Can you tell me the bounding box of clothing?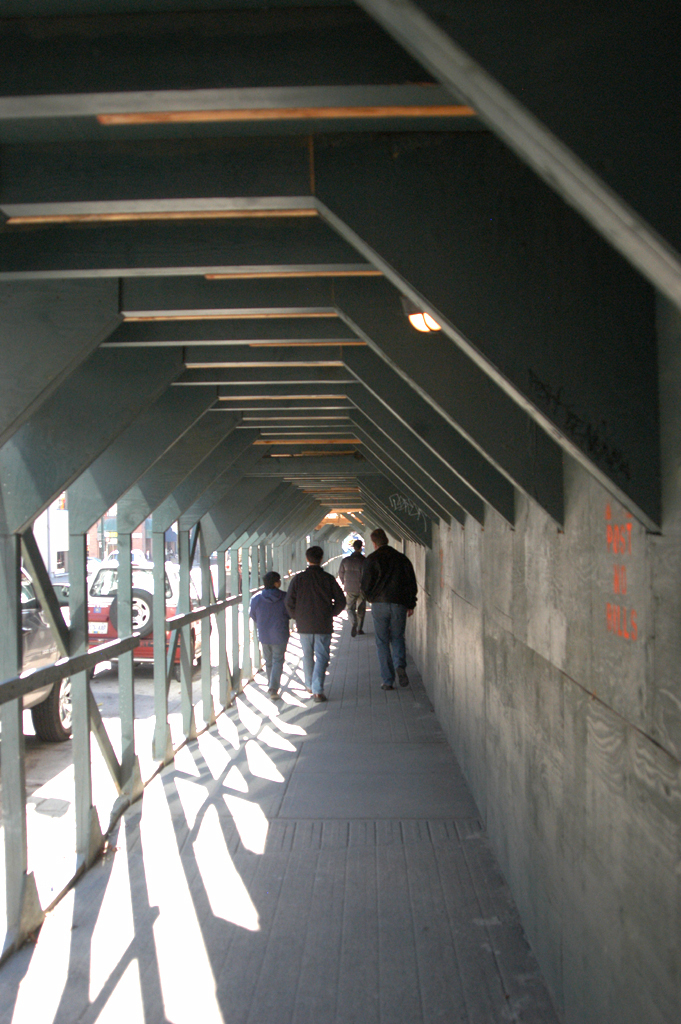
rect(358, 549, 416, 673).
